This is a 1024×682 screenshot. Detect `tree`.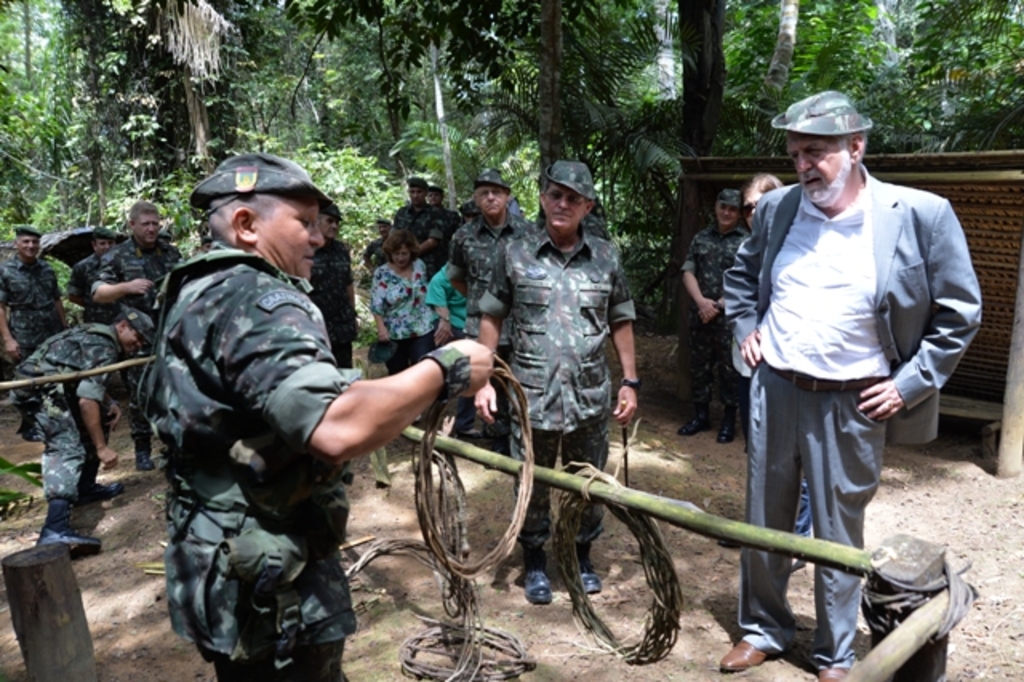
<bbox>483, 0, 667, 208</bbox>.
